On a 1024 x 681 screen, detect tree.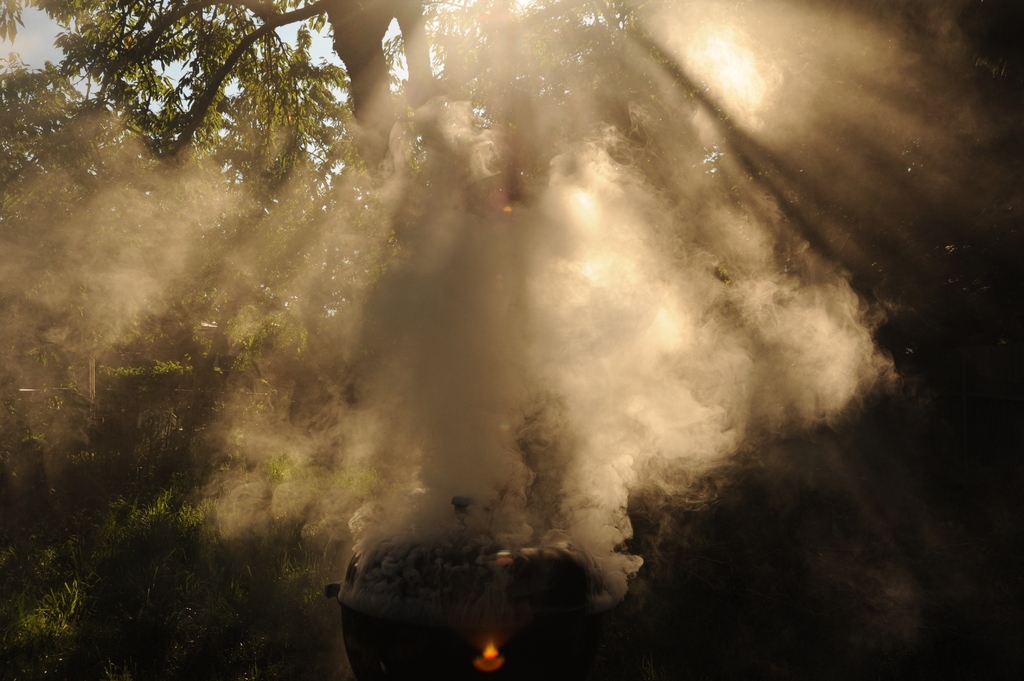
<region>14, 0, 1011, 639</region>.
